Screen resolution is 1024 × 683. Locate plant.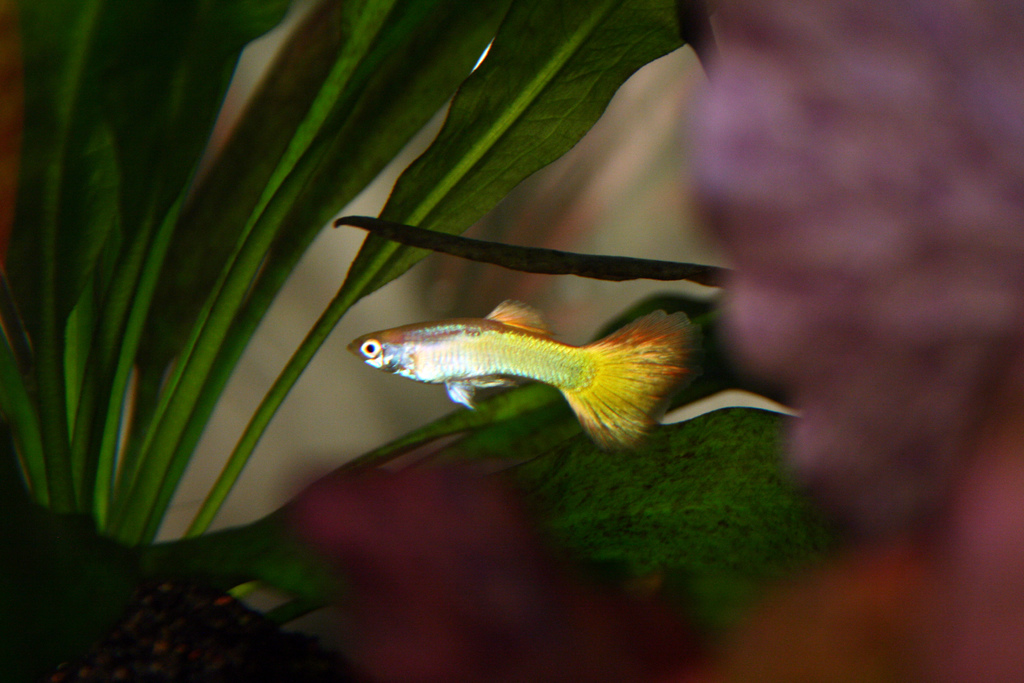
(0, 0, 690, 618).
